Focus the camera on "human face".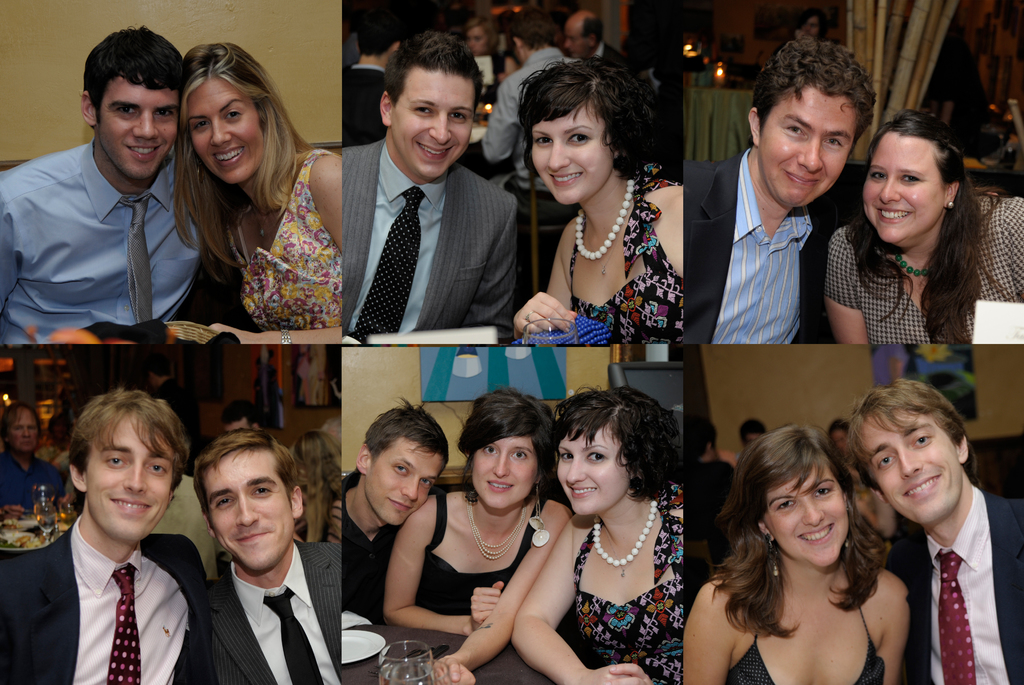
Focus region: <bbox>870, 126, 959, 247</bbox>.
